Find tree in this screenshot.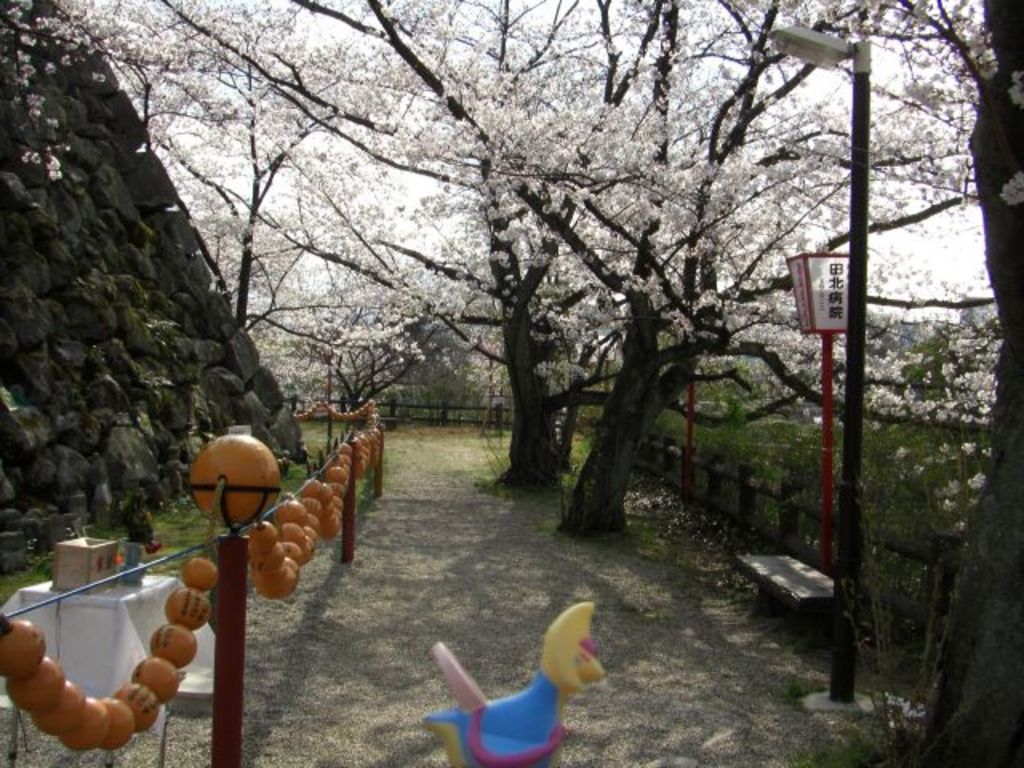
The bounding box for tree is box(870, 0, 1022, 766).
